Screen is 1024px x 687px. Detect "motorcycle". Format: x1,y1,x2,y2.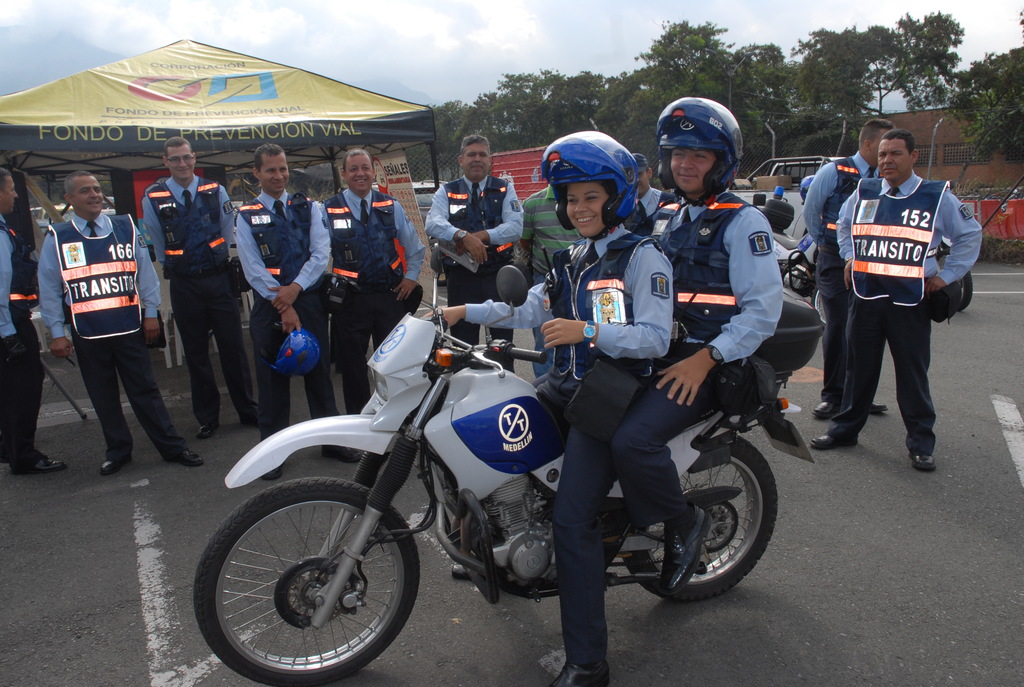
945,230,973,316.
